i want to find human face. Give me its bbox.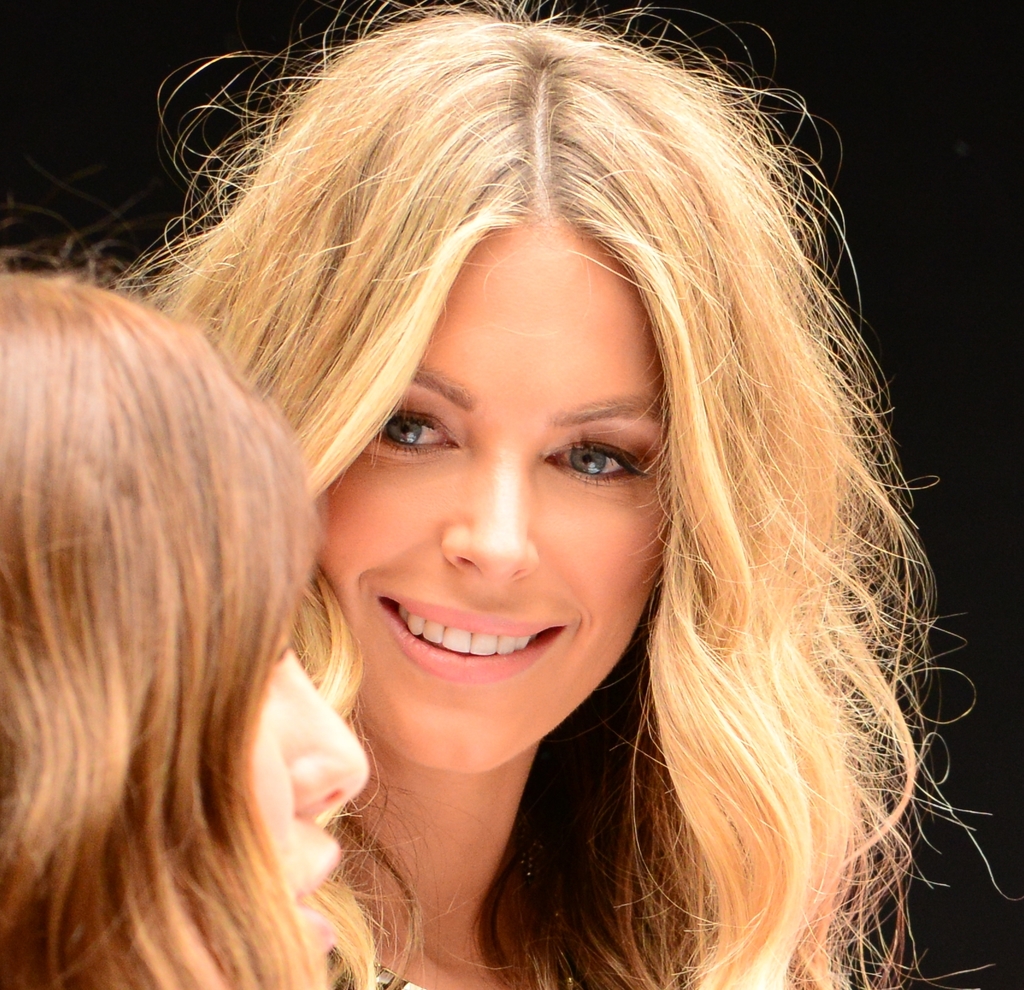
x1=322 y1=232 x2=671 y2=770.
